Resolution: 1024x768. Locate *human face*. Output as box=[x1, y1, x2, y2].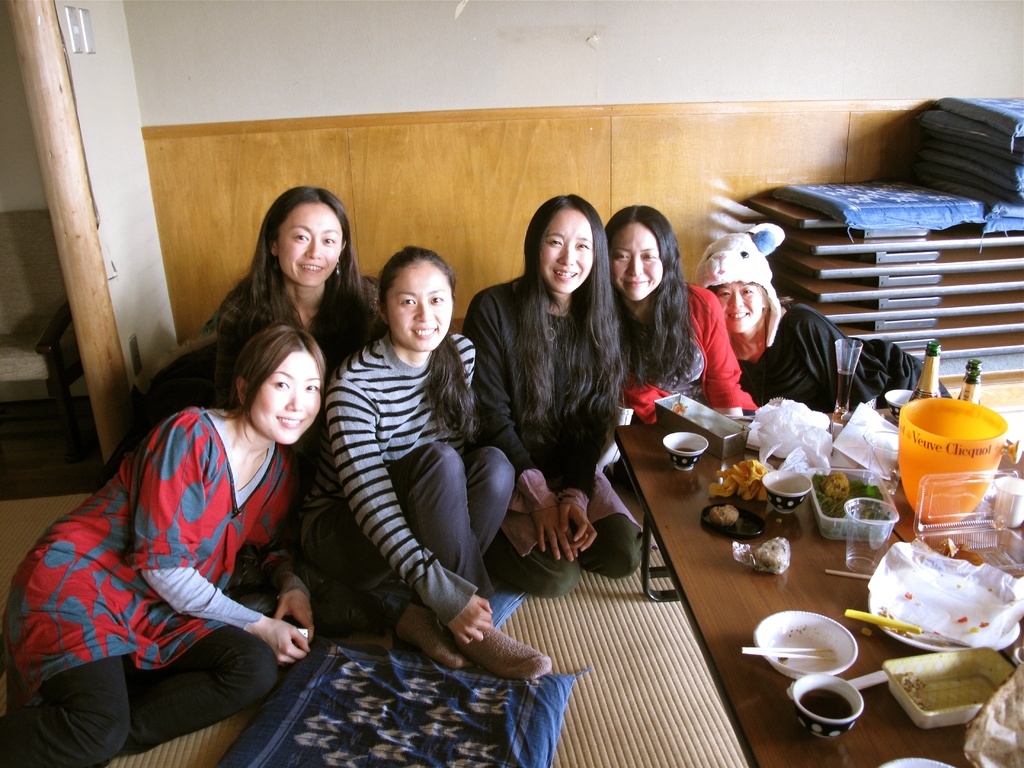
box=[543, 204, 596, 296].
